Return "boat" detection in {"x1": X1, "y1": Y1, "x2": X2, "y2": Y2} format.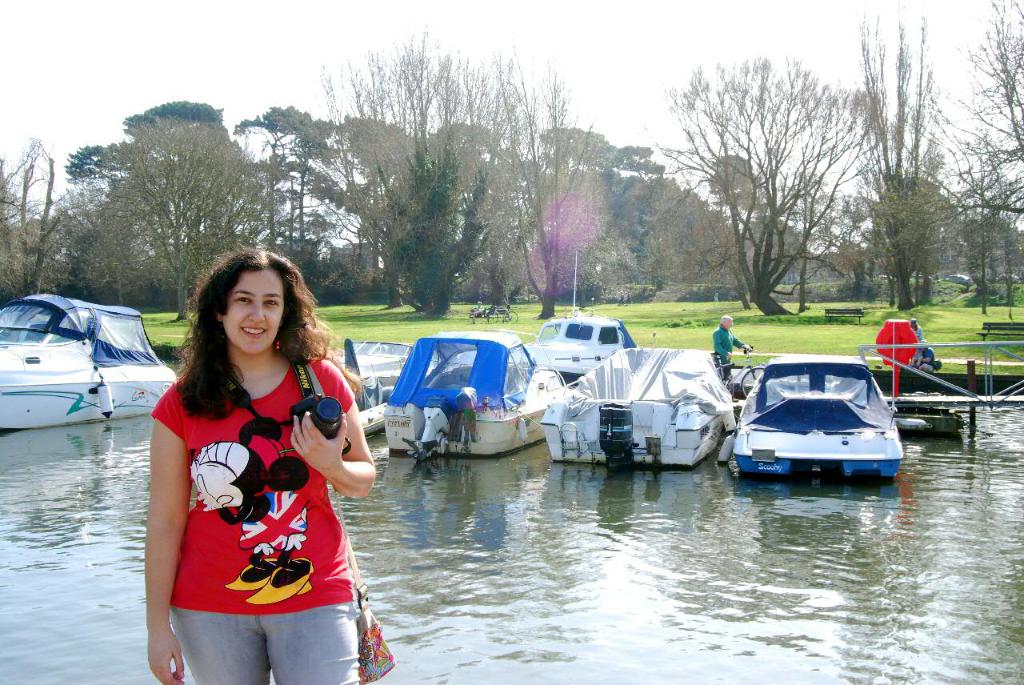
{"x1": 720, "y1": 348, "x2": 926, "y2": 485}.
